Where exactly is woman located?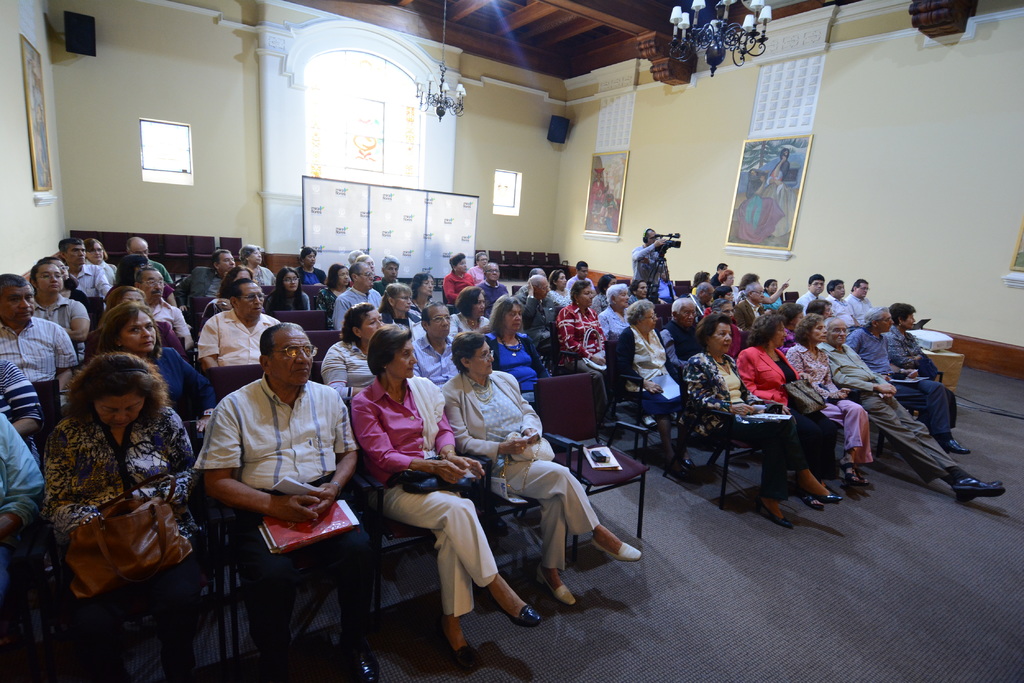
Its bounding box is bbox=[372, 285, 424, 340].
